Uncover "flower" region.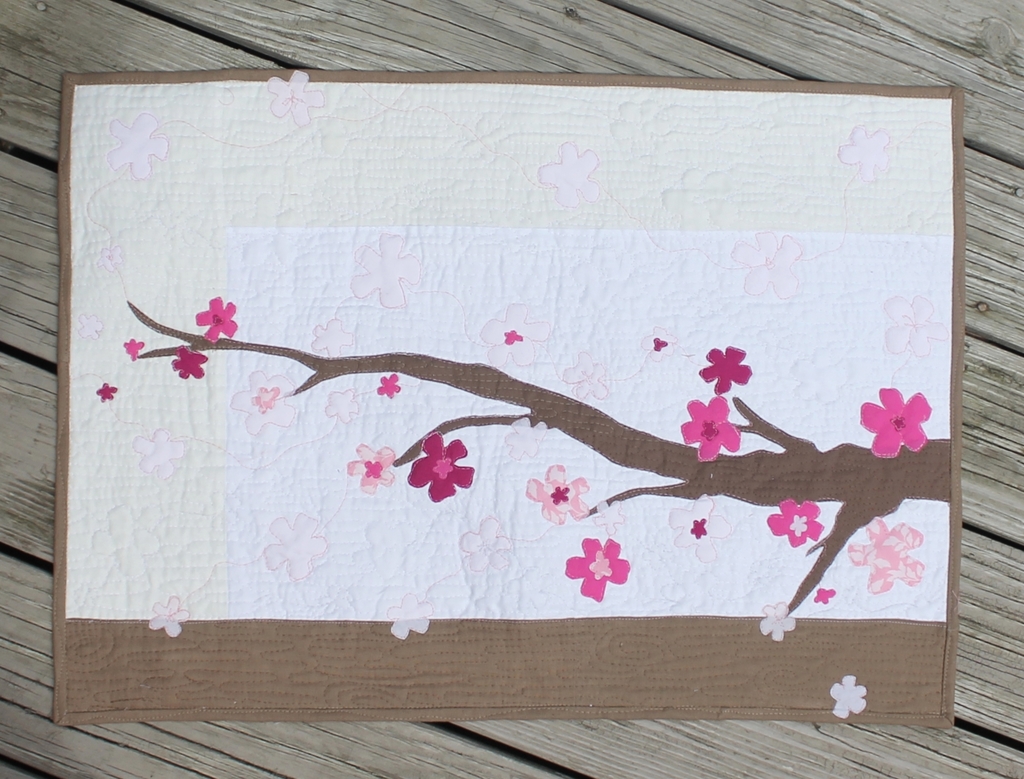
Uncovered: x1=346, y1=442, x2=395, y2=494.
